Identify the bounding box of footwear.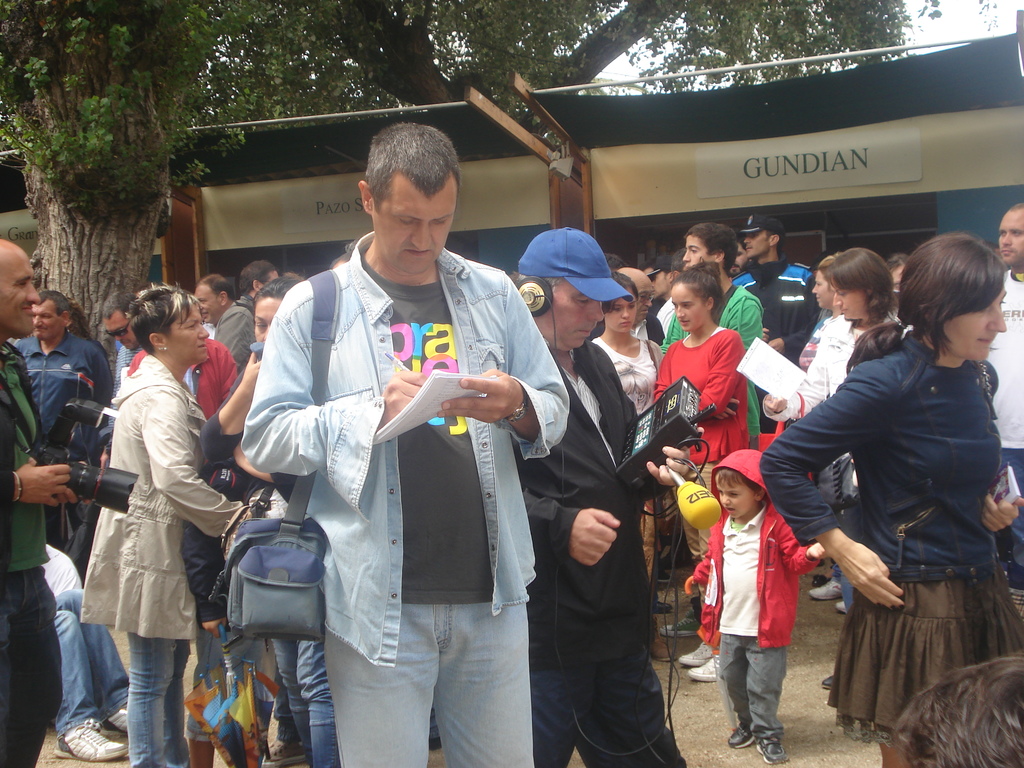
[x1=100, y1=709, x2=125, y2=735].
